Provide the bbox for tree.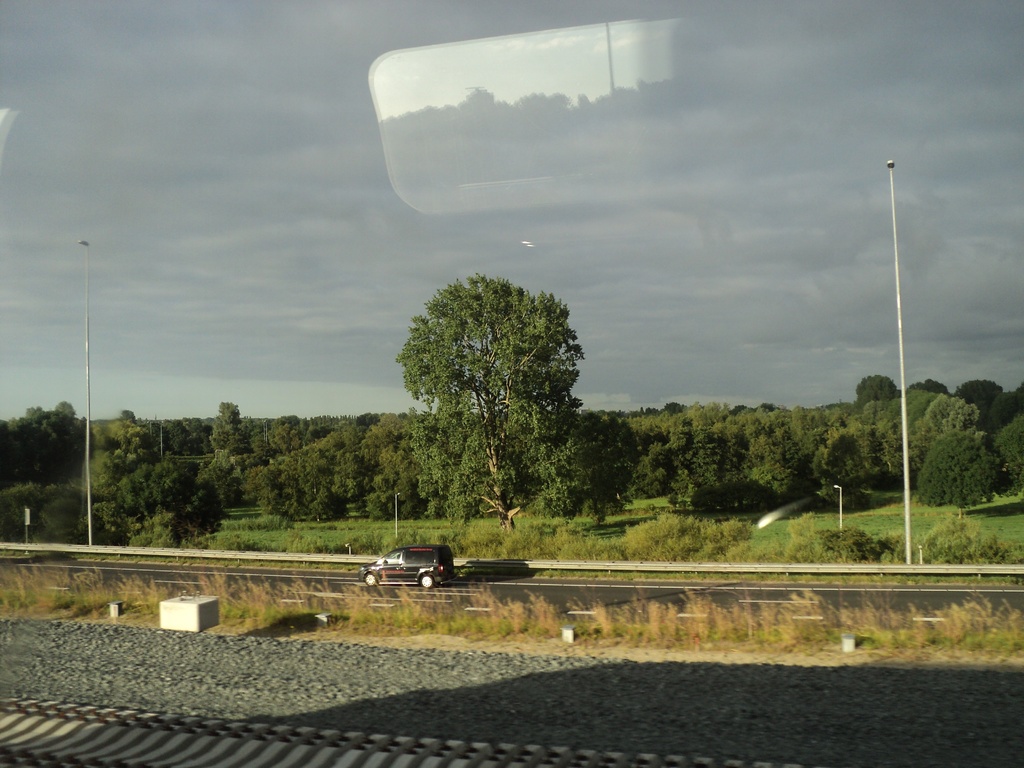
{"x1": 809, "y1": 406, "x2": 890, "y2": 487}.
